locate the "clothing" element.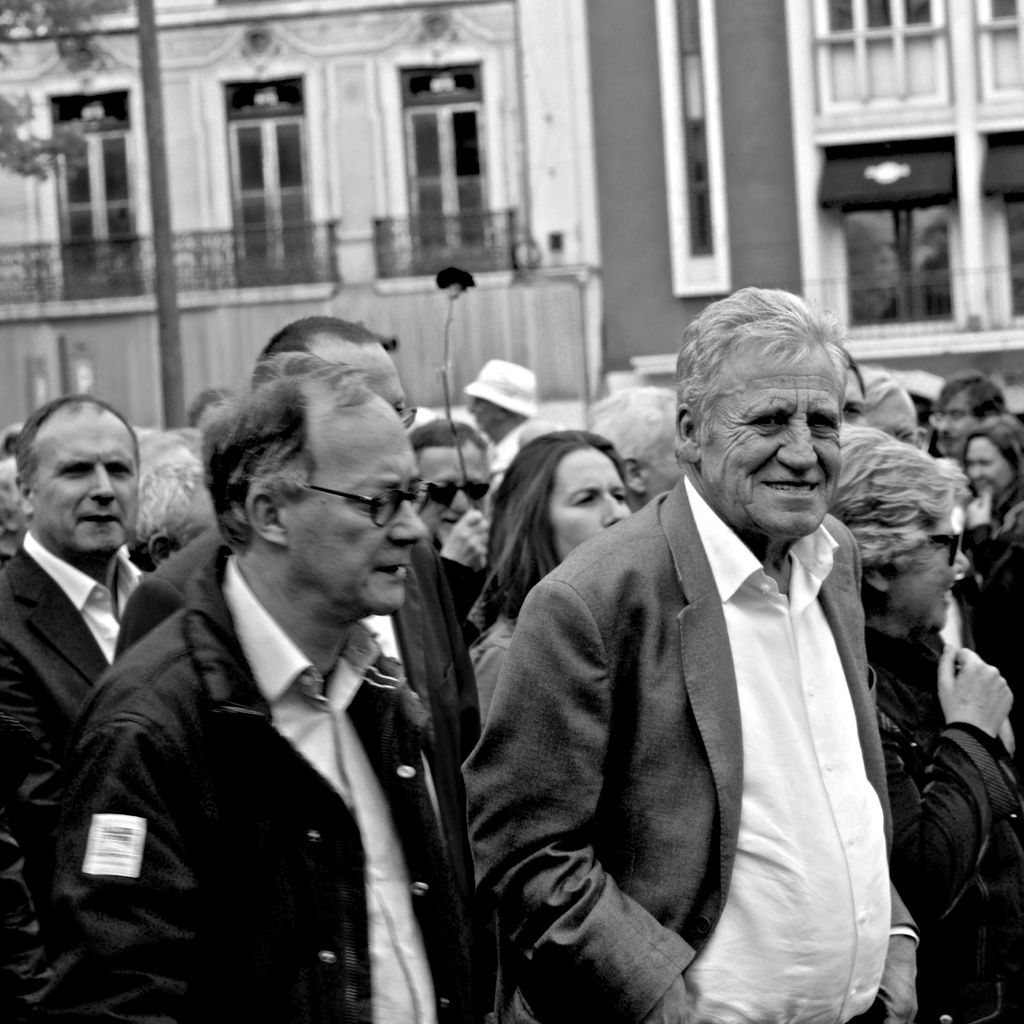
Element bbox: bbox=(867, 627, 1023, 1023).
